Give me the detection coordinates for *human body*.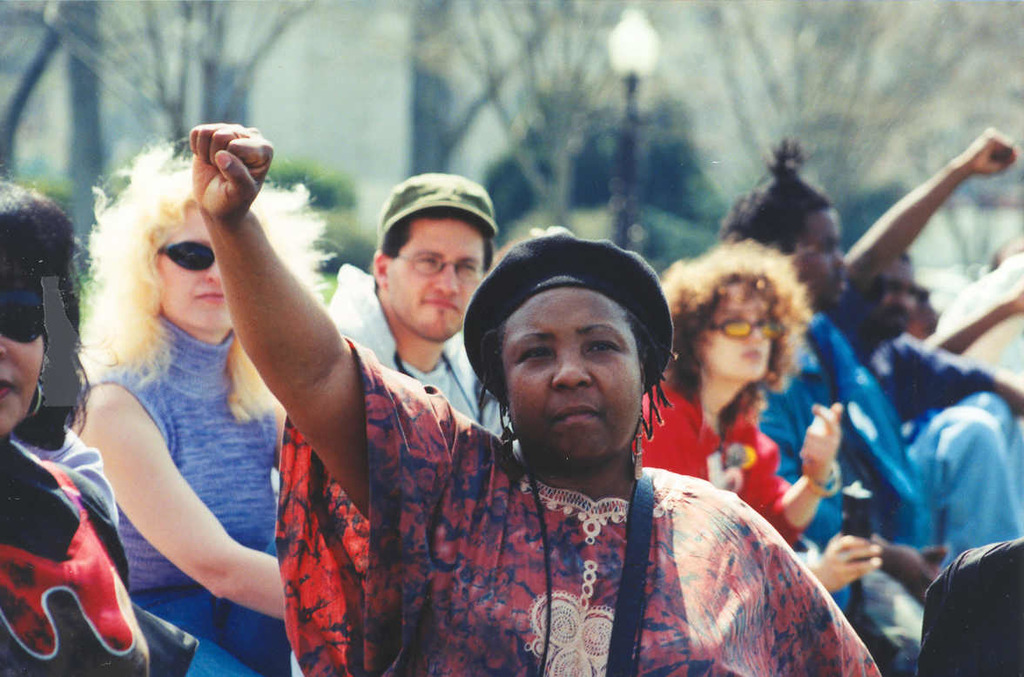
pyautogui.locateOnScreen(64, 145, 283, 676).
